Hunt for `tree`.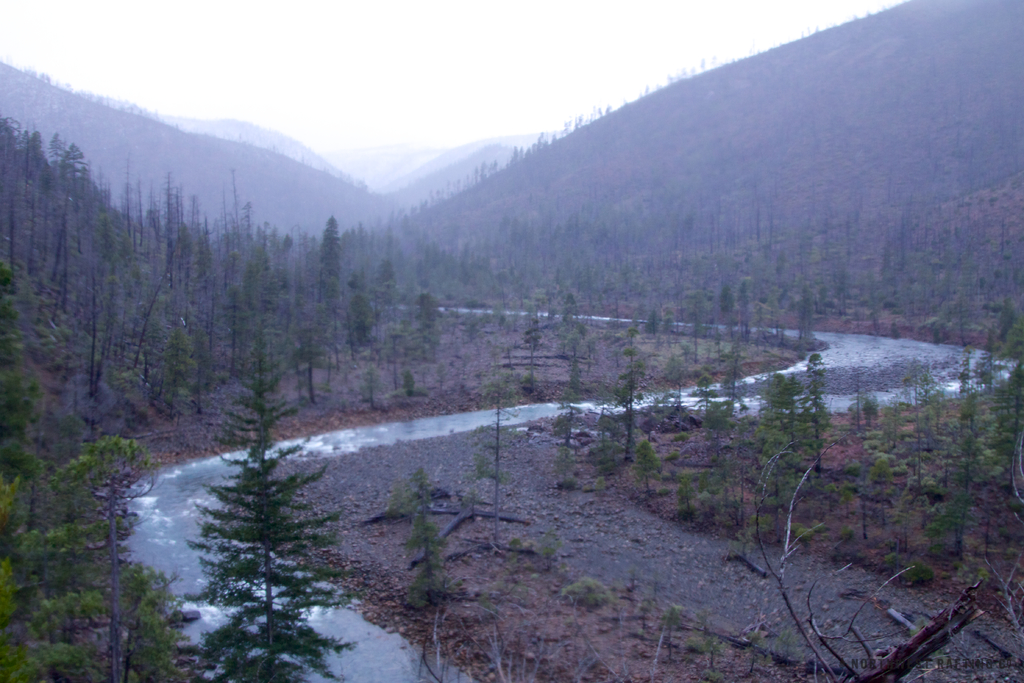
Hunted down at box(787, 351, 831, 482).
